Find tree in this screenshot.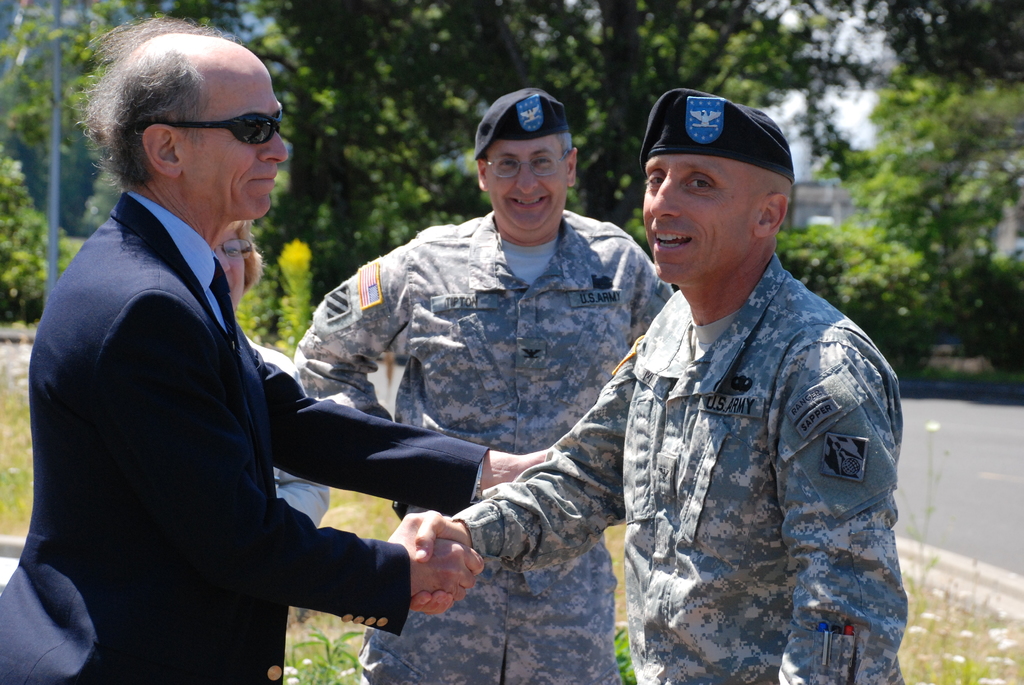
The bounding box for tree is (877, 0, 1023, 98).
